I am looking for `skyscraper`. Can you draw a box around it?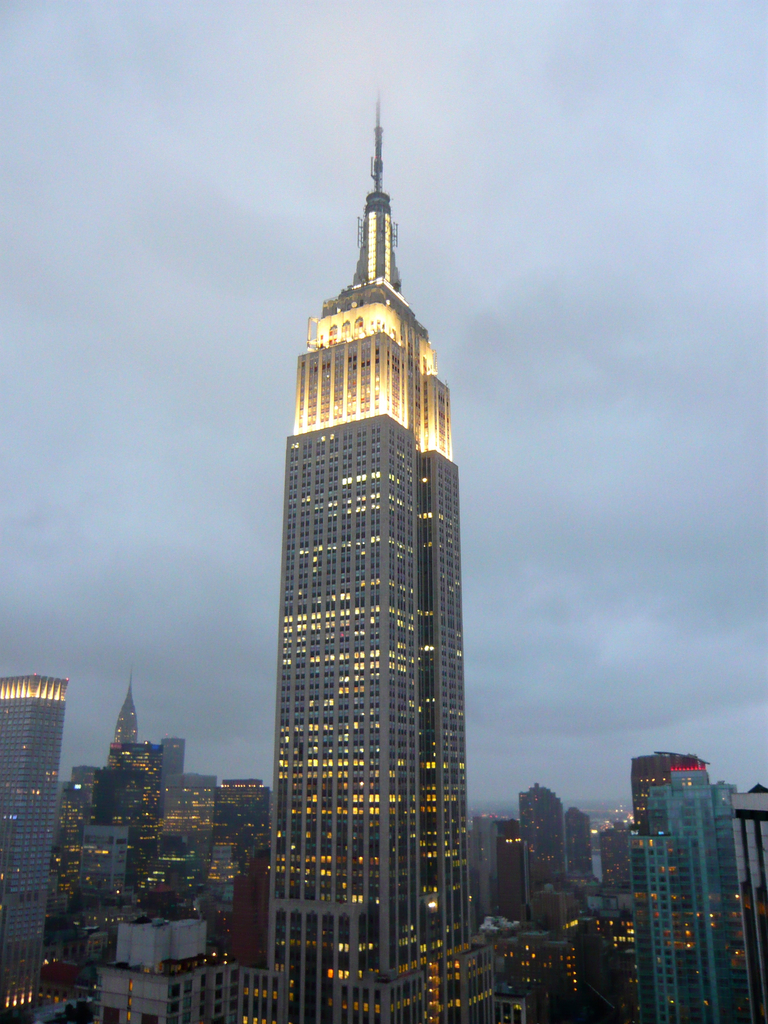
Sure, the bounding box is (left=629, top=764, right=756, bottom=1023).
